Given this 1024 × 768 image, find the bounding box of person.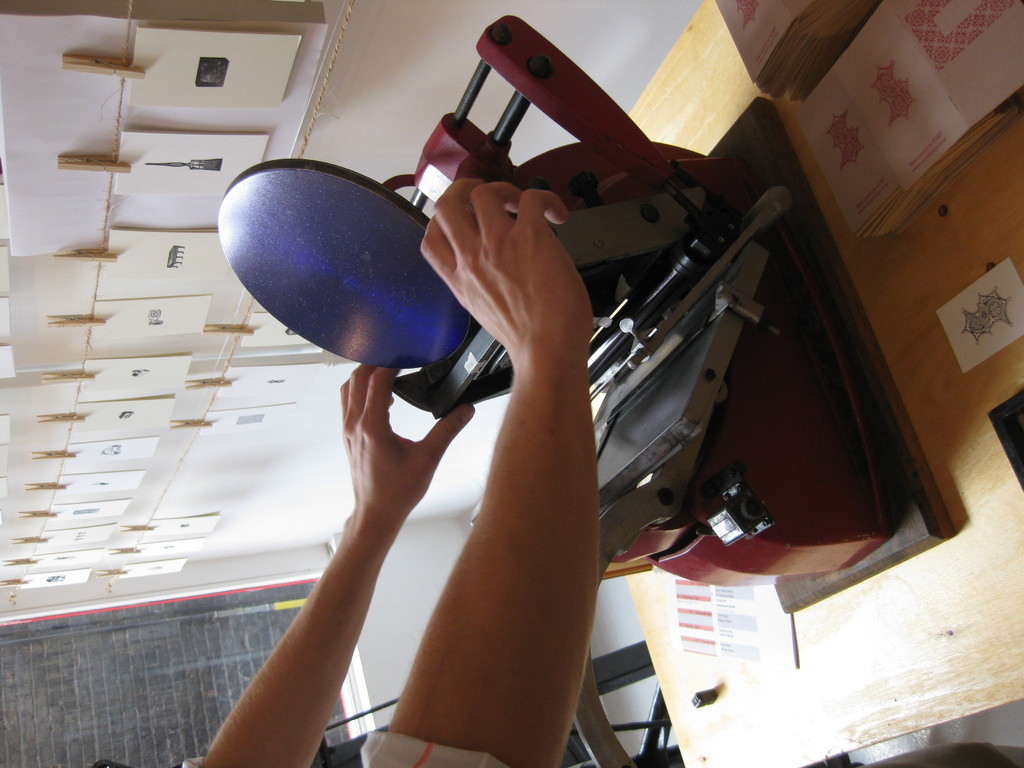
175,168,593,767.
